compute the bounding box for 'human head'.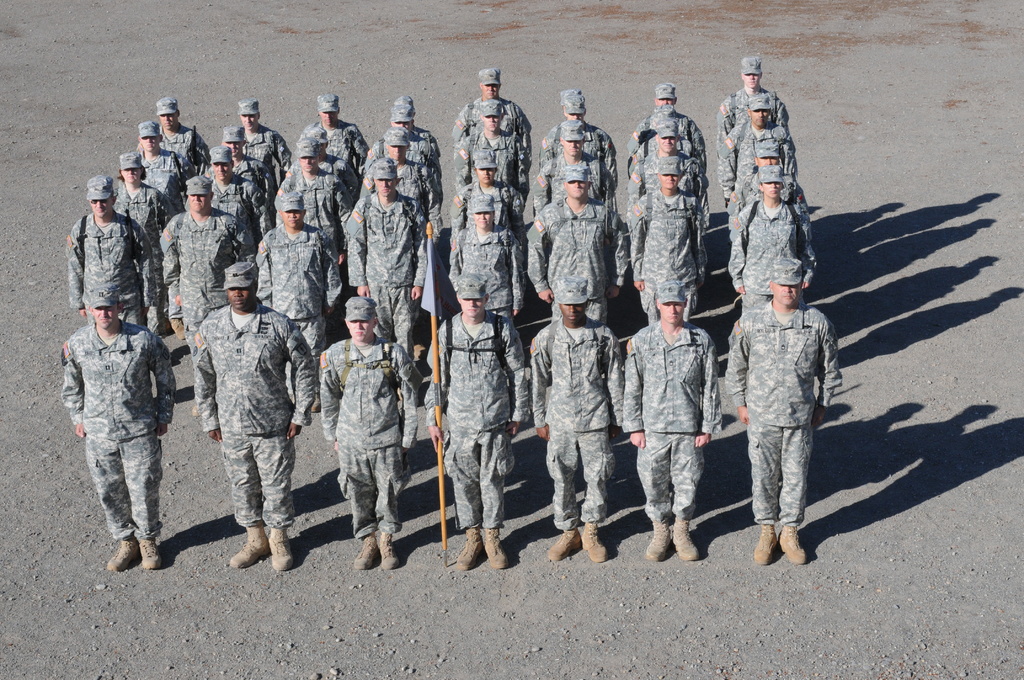
region(187, 176, 216, 214).
